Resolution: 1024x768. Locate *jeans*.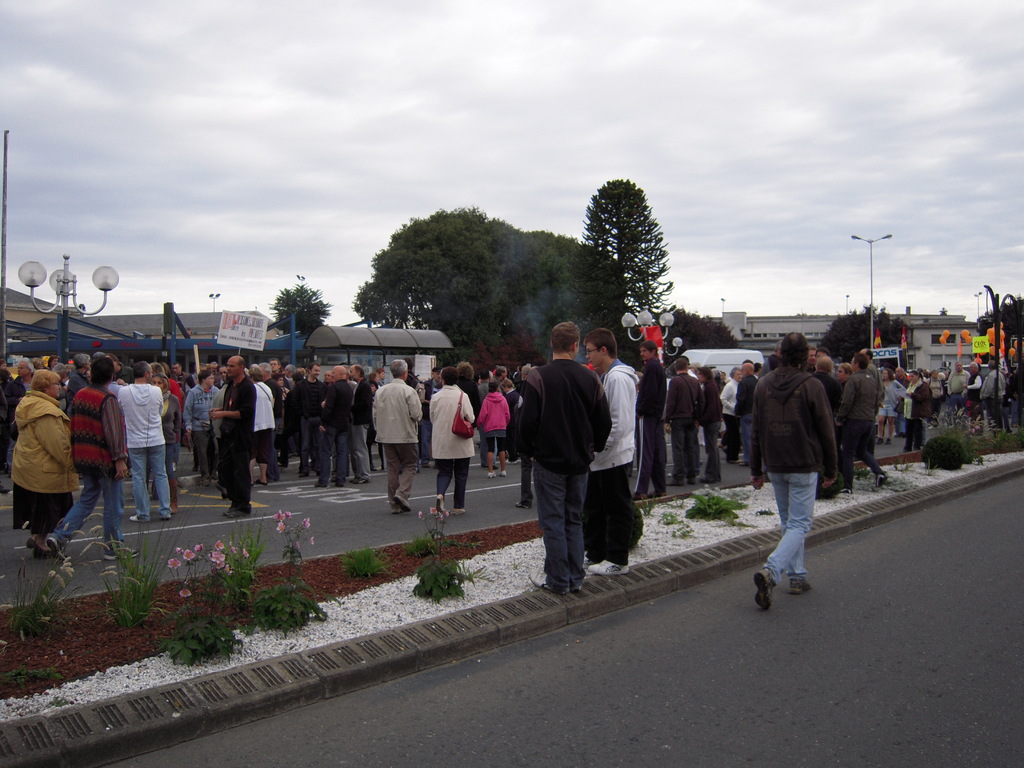
190,447,196,469.
